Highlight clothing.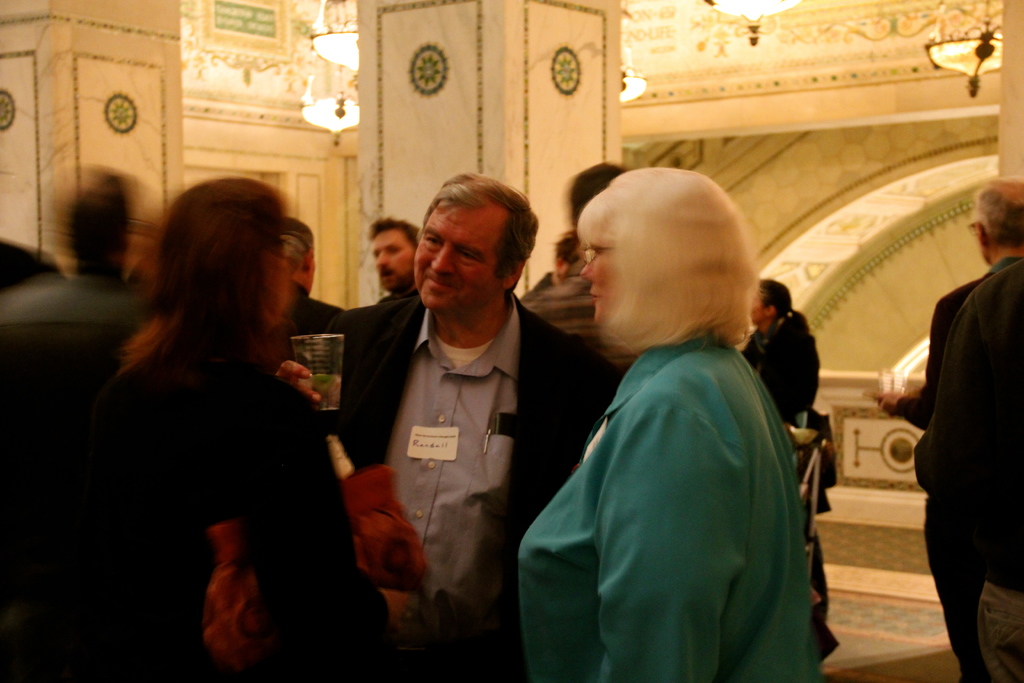
Highlighted region: {"x1": 903, "y1": 256, "x2": 1017, "y2": 440}.
